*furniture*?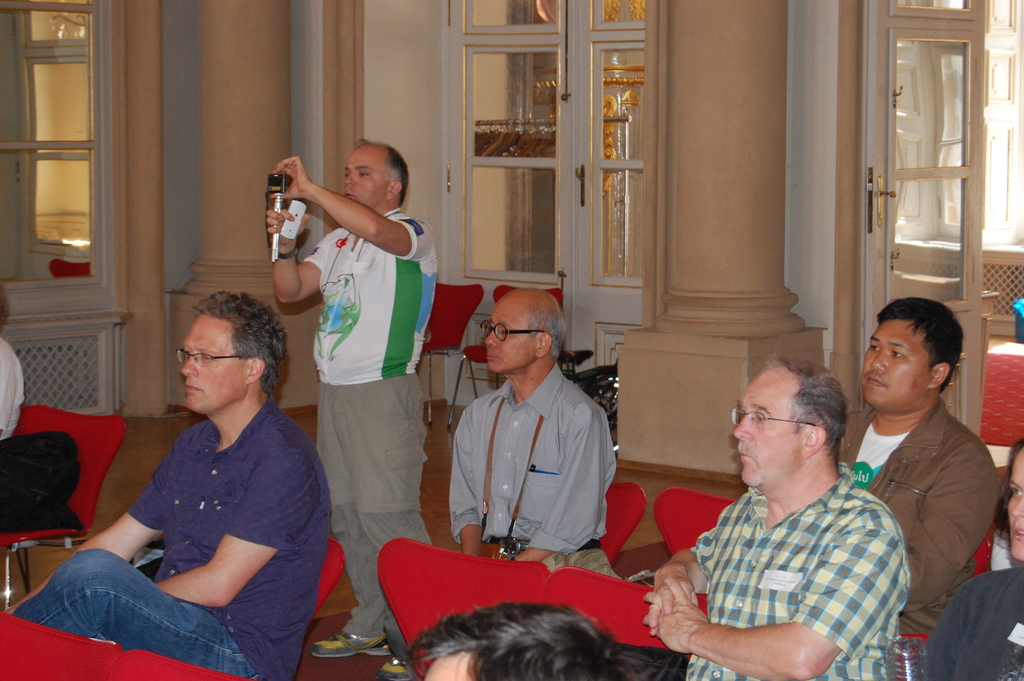
pyautogui.locateOnScreen(424, 286, 483, 432)
